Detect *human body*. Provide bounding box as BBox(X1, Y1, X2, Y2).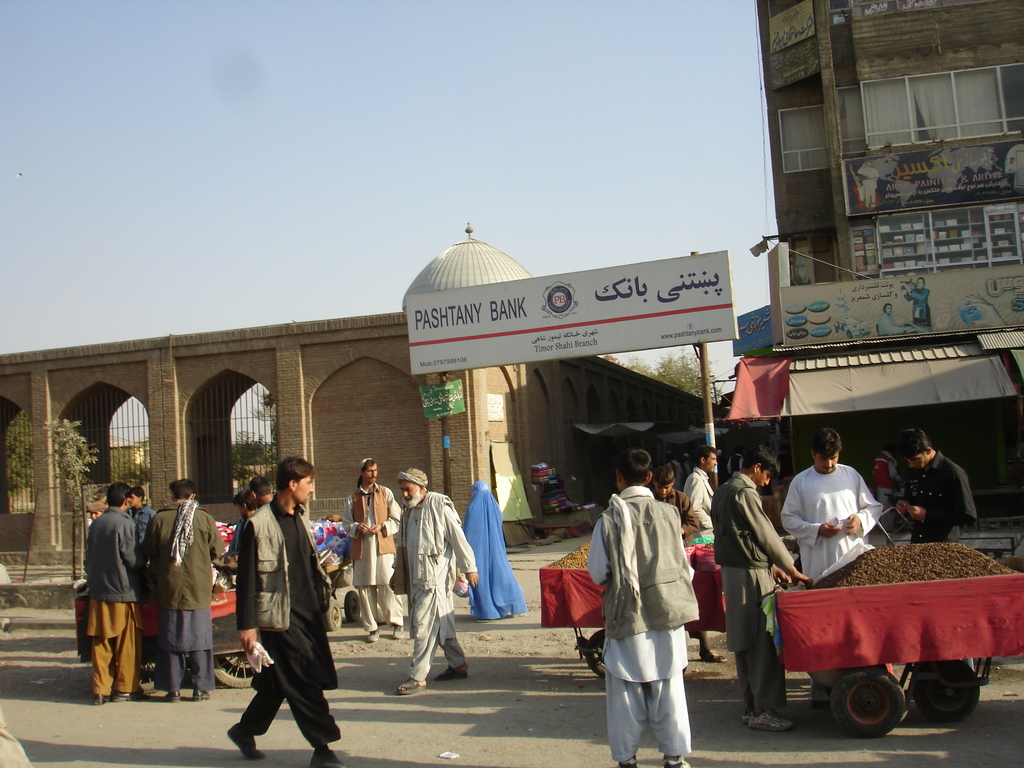
BBox(222, 487, 333, 767).
